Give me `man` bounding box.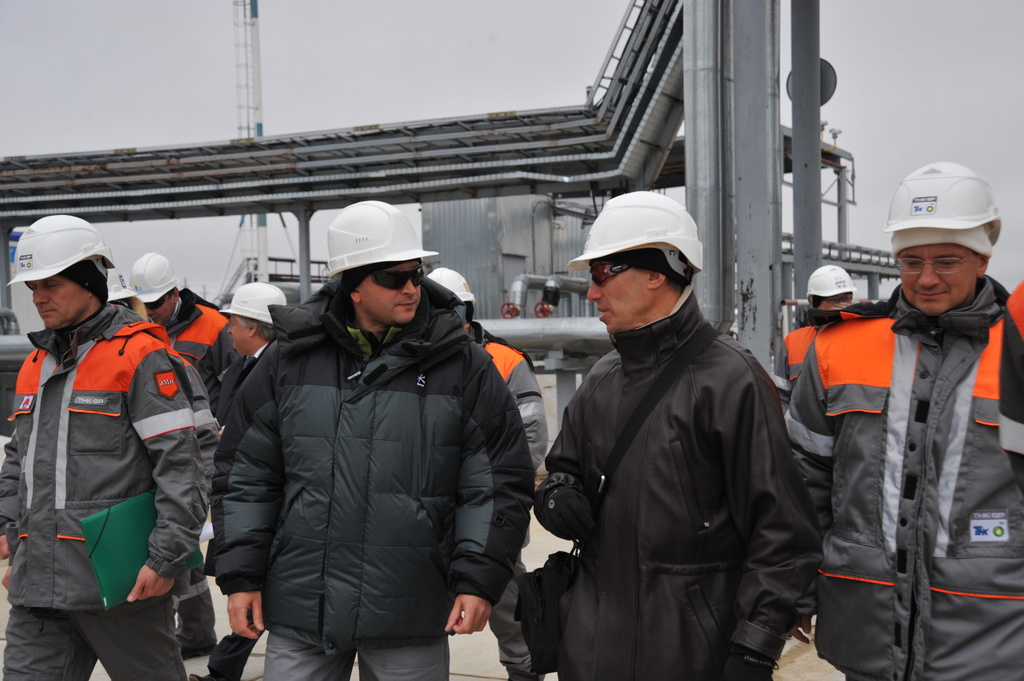
[782,158,1023,680].
